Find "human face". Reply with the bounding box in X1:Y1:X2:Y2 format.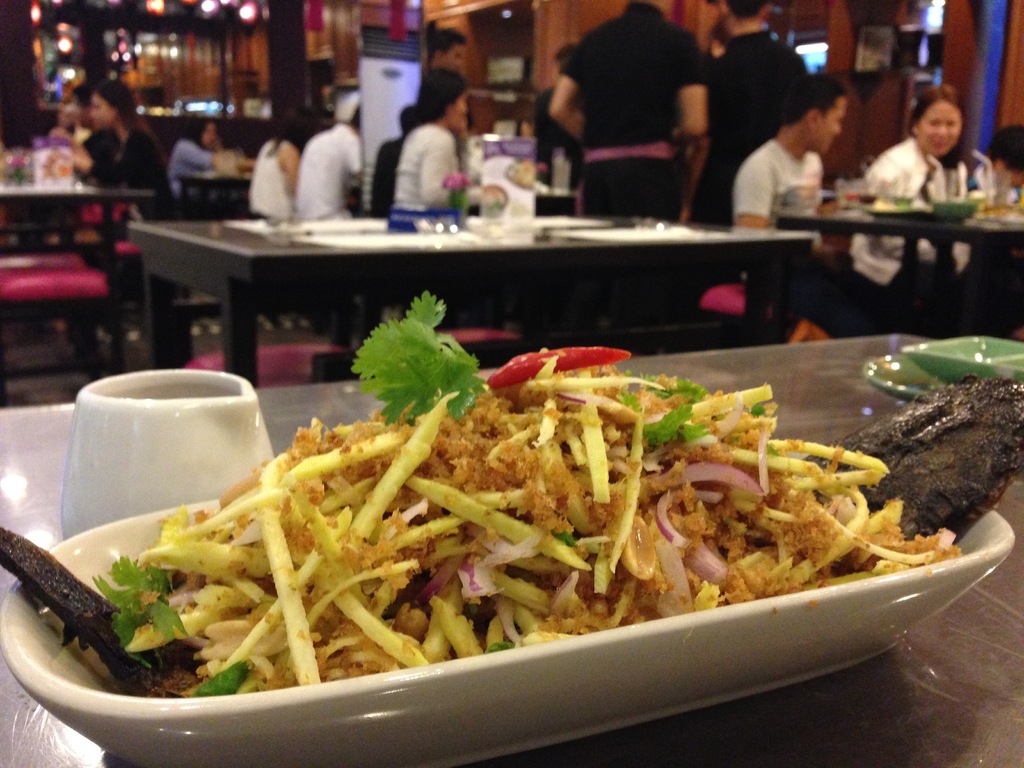
90:93:111:130.
